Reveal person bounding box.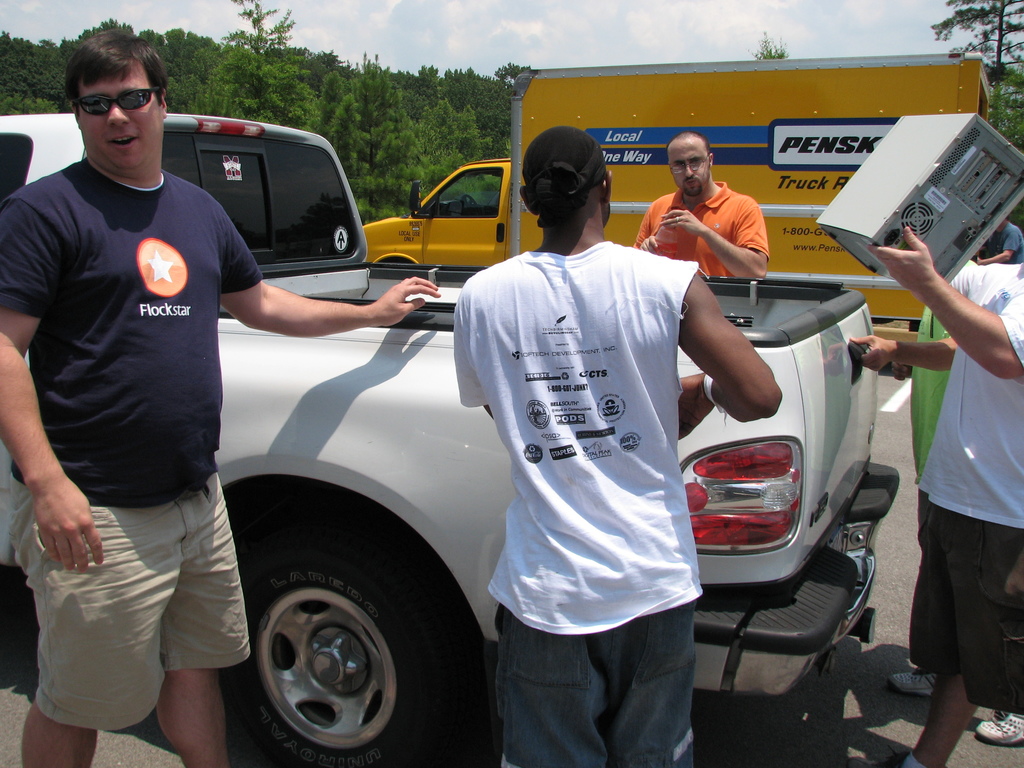
Revealed: box(847, 300, 1023, 744).
